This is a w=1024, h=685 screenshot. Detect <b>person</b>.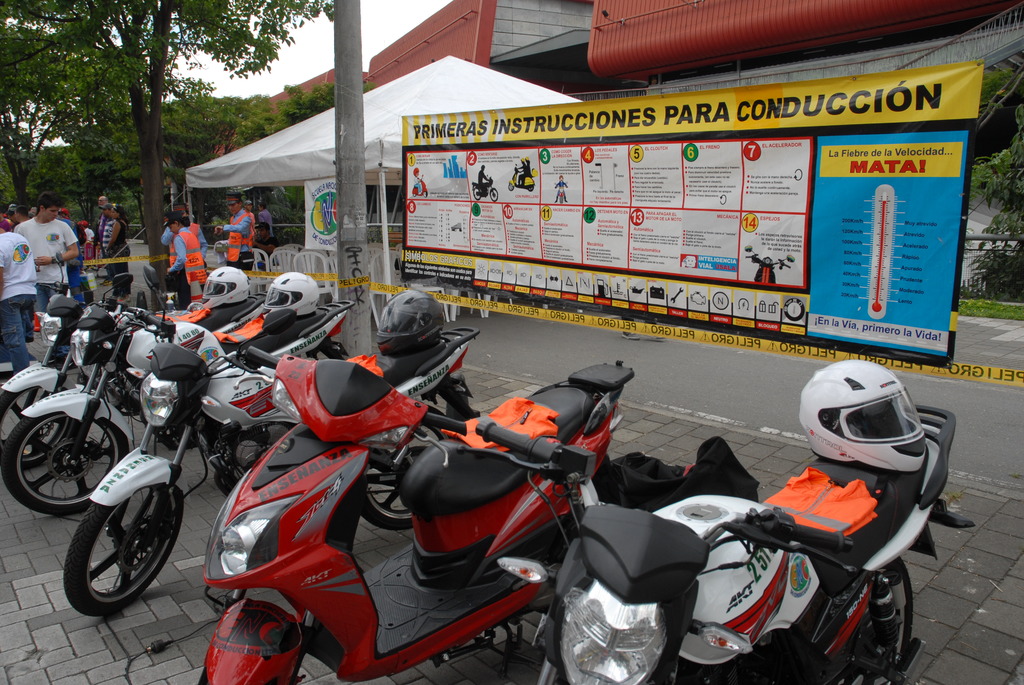
bbox=[256, 201, 273, 235].
